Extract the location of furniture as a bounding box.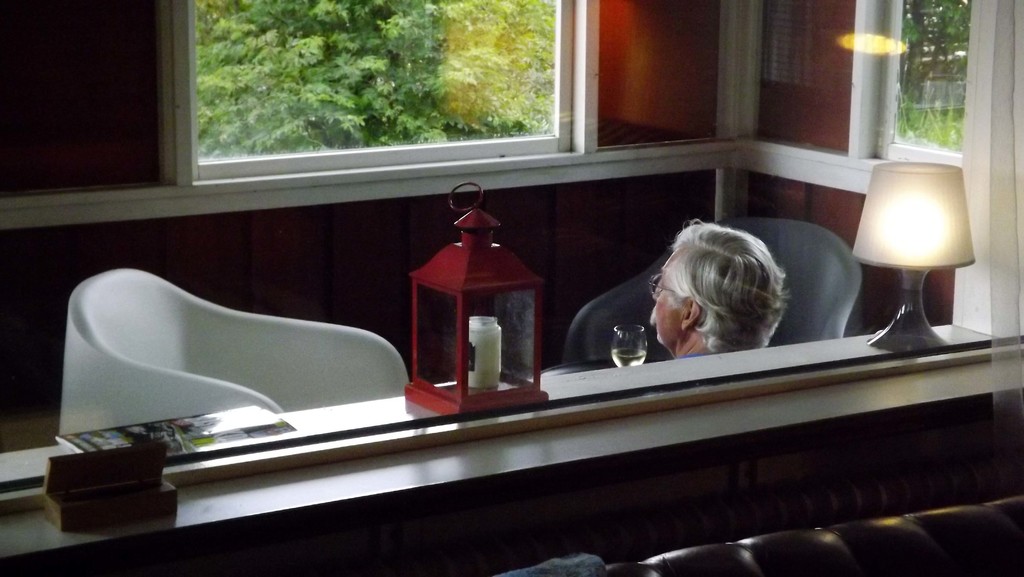
<box>59,268,410,441</box>.
